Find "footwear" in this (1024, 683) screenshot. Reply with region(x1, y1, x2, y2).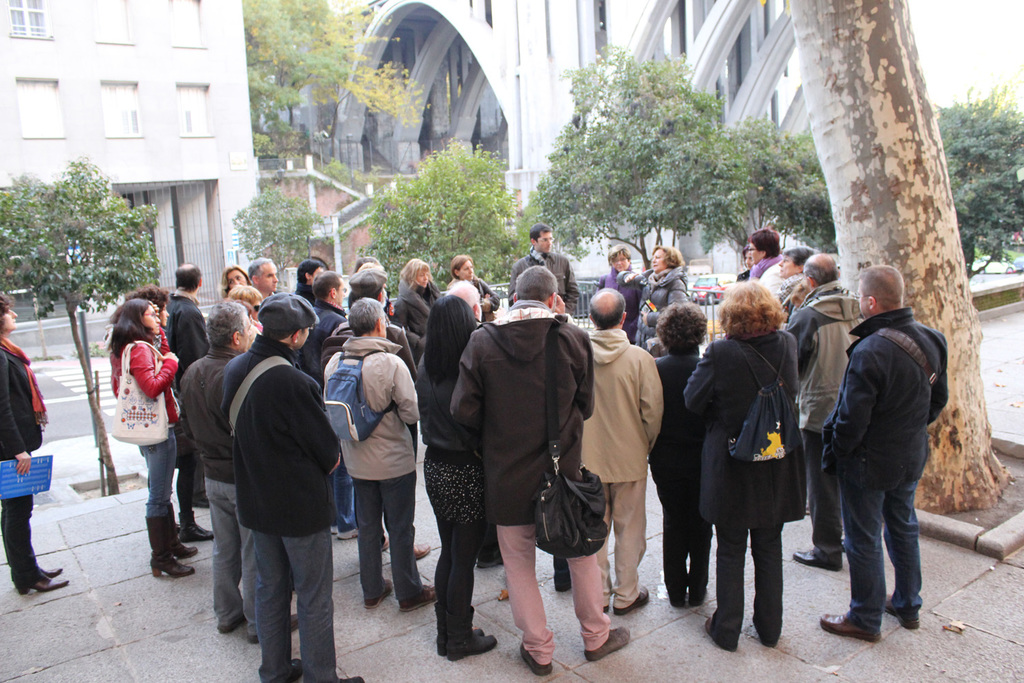
region(517, 643, 555, 674).
